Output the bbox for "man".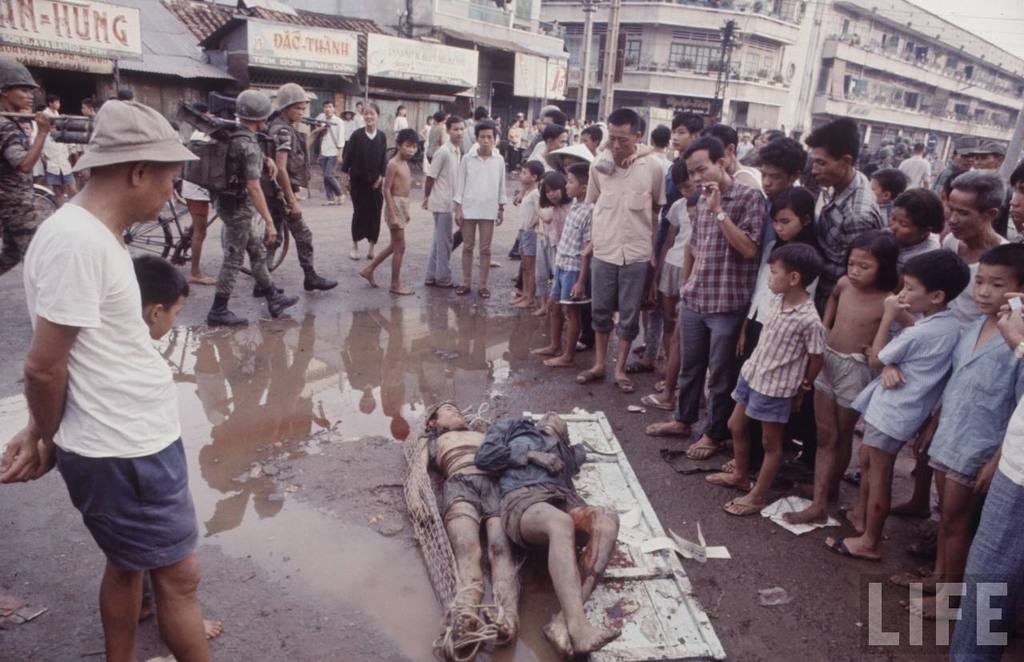
1008:168:1023:228.
